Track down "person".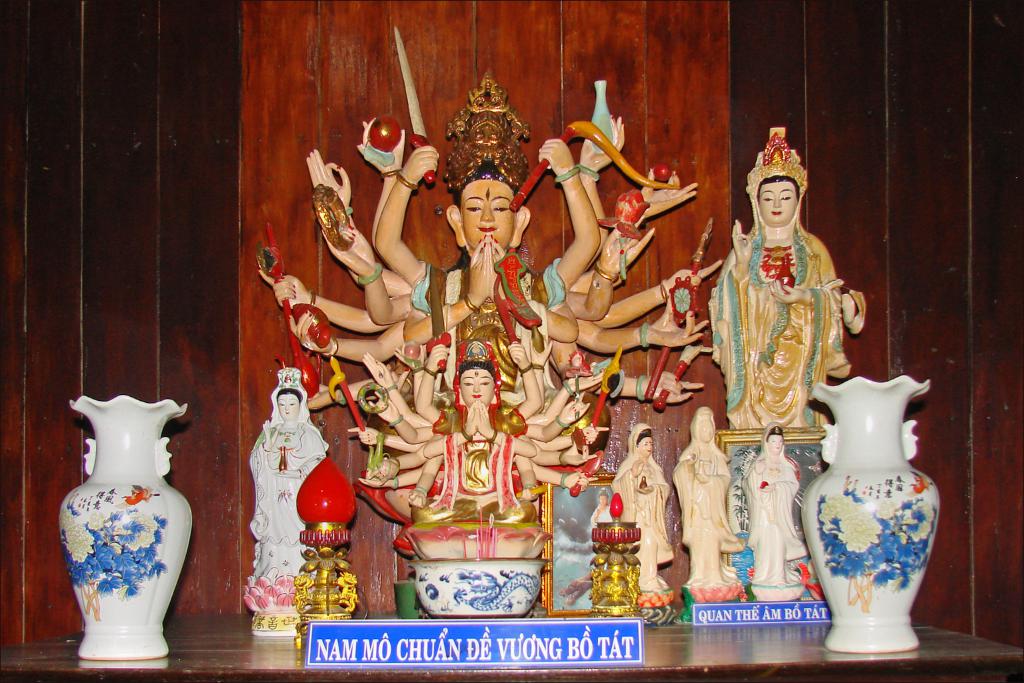
Tracked to bbox=(347, 339, 605, 530).
